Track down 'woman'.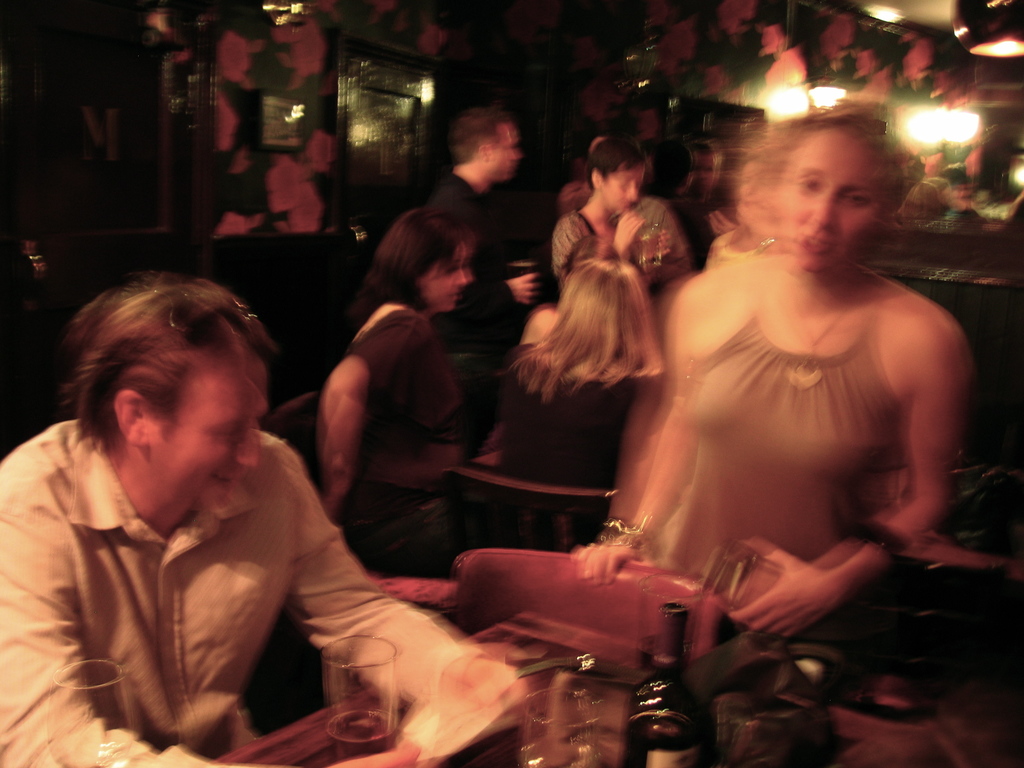
Tracked to [489, 254, 653, 547].
